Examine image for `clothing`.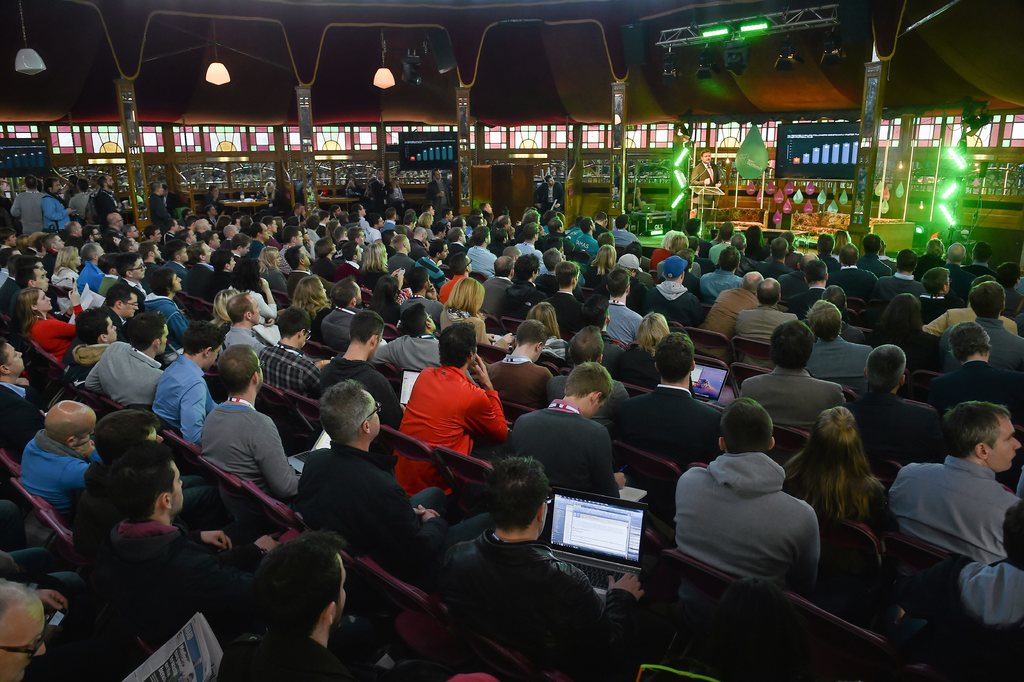
Examination result: 372 180 390 205.
